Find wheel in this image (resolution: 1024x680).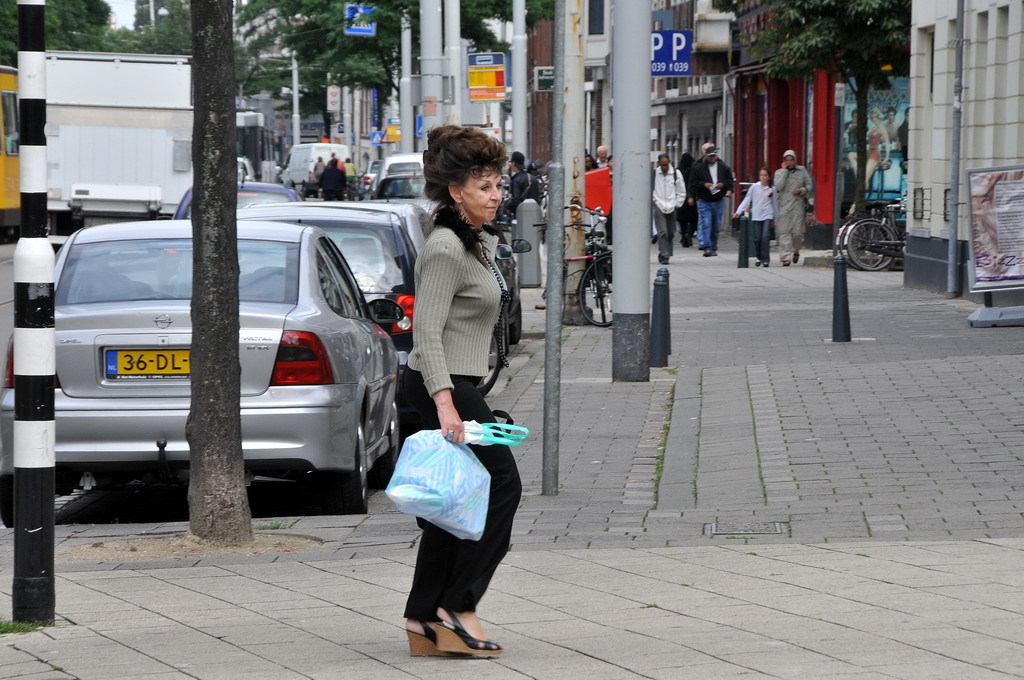
locate(598, 284, 607, 325).
